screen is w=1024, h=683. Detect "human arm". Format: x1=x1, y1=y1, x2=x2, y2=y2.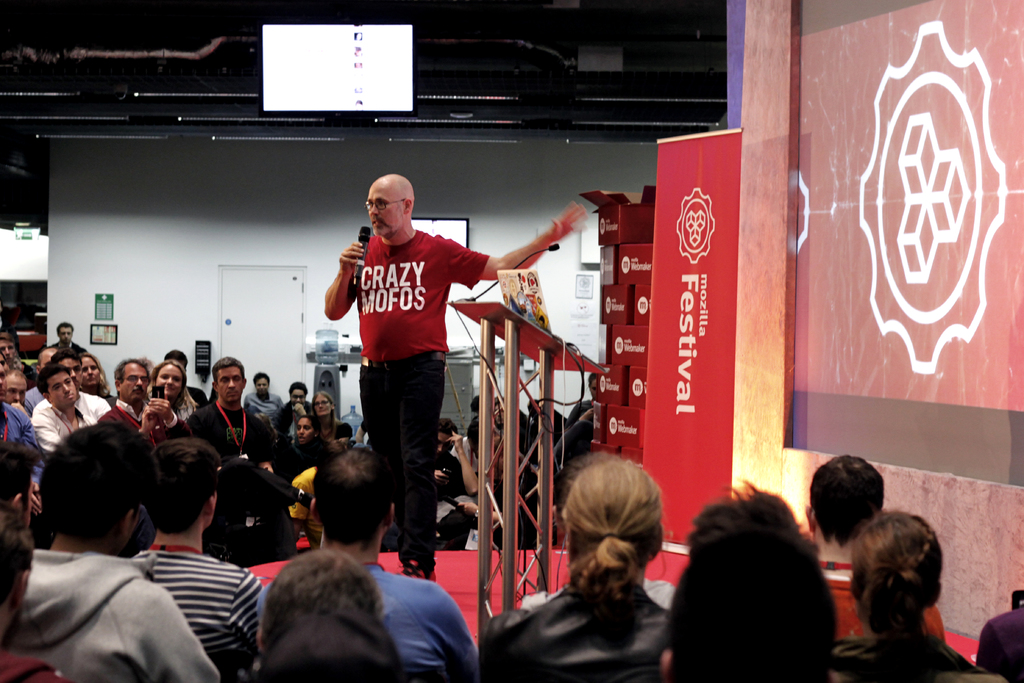
x1=447, y1=201, x2=591, y2=284.
